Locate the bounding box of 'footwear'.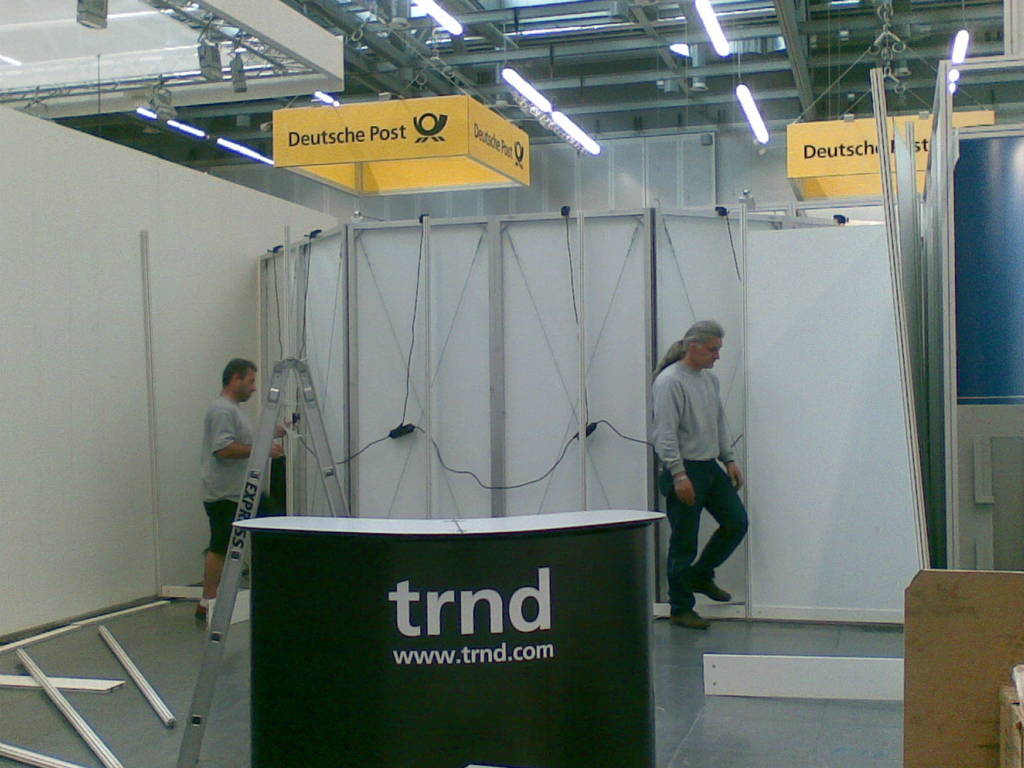
Bounding box: [x1=668, y1=609, x2=710, y2=629].
